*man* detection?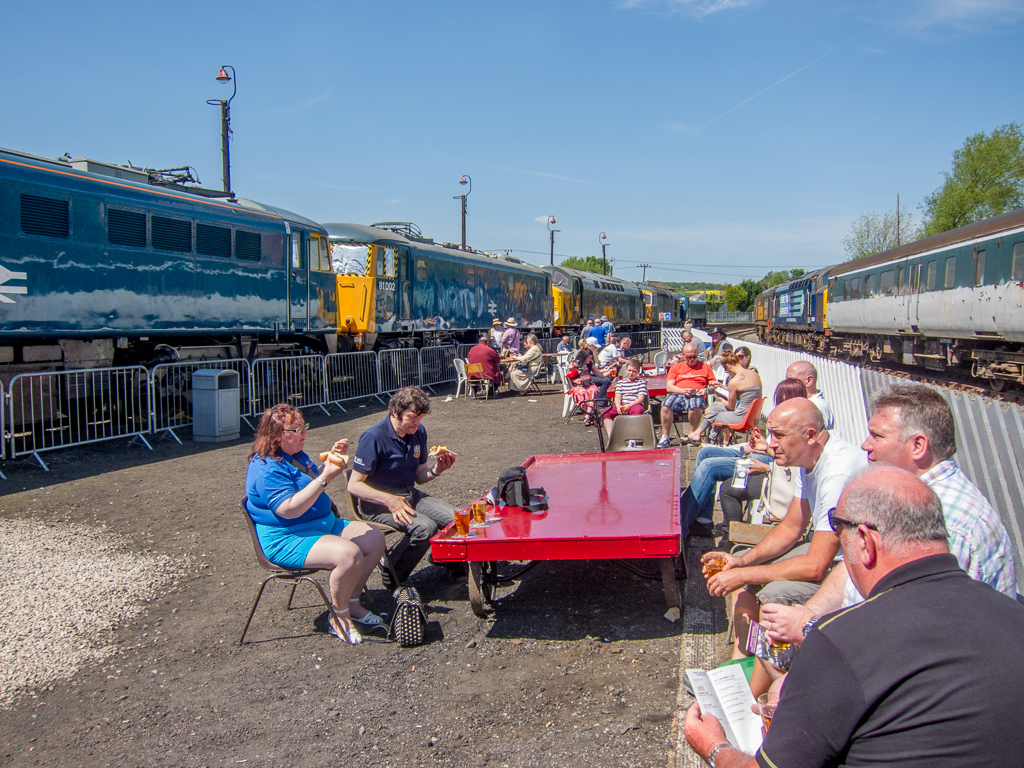
x1=577, y1=317, x2=591, y2=339
